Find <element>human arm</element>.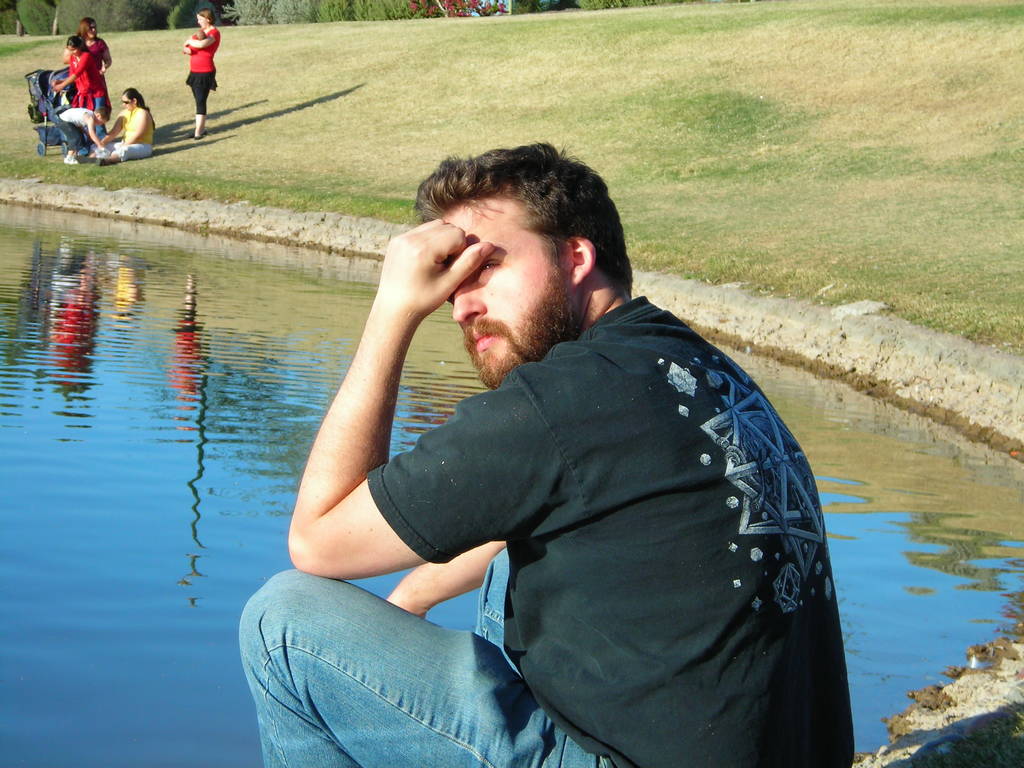
region(284, 217, 586, 583).
